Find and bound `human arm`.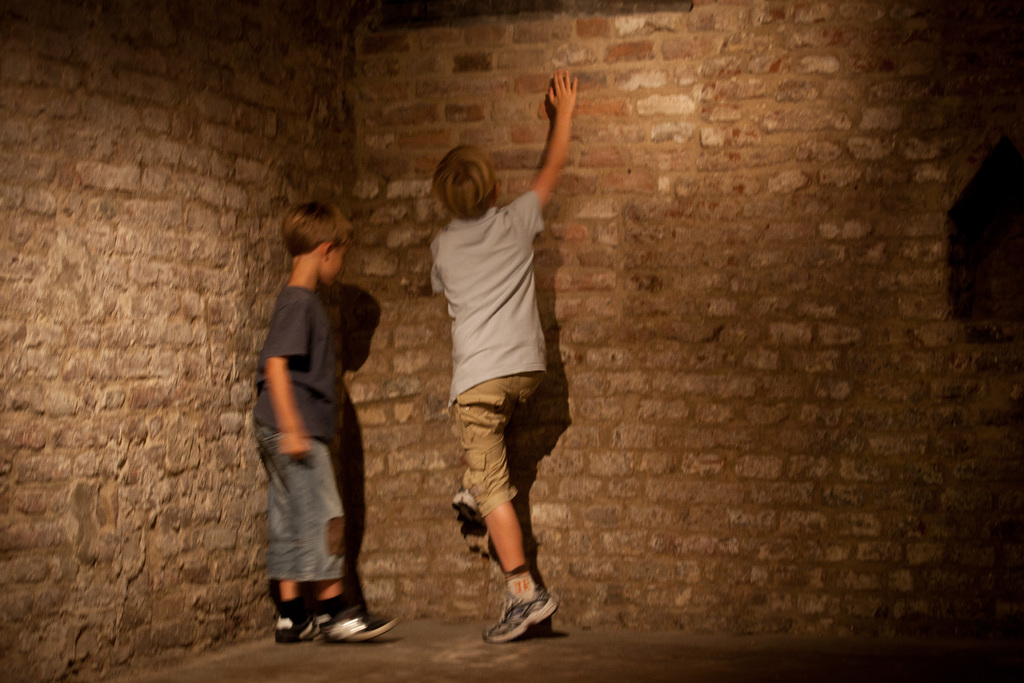
Bound: {"left": 259, "top": 291, "right": 311, "bottom": 462}.
